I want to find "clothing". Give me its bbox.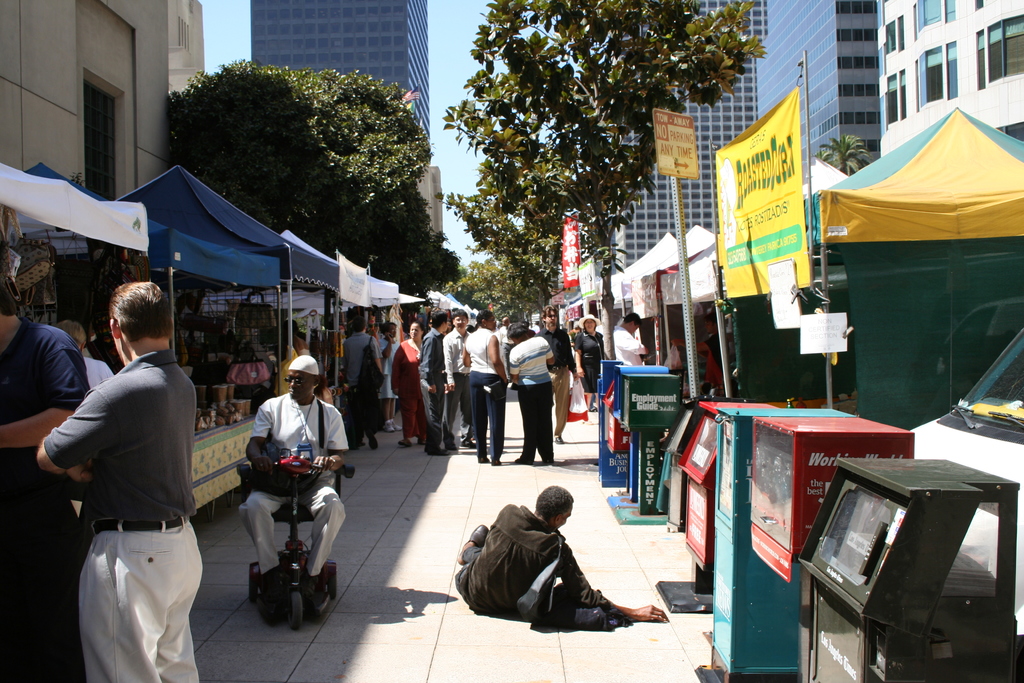
342,329,374,434.
